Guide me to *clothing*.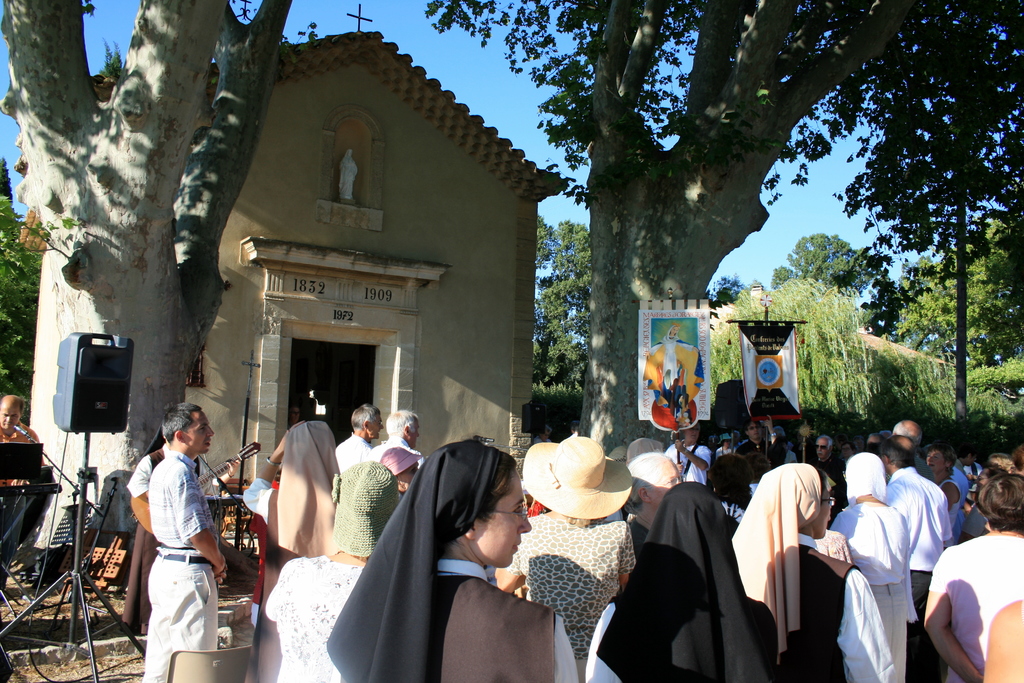
Guidance: bbox=[883, 466, 957, 623].
